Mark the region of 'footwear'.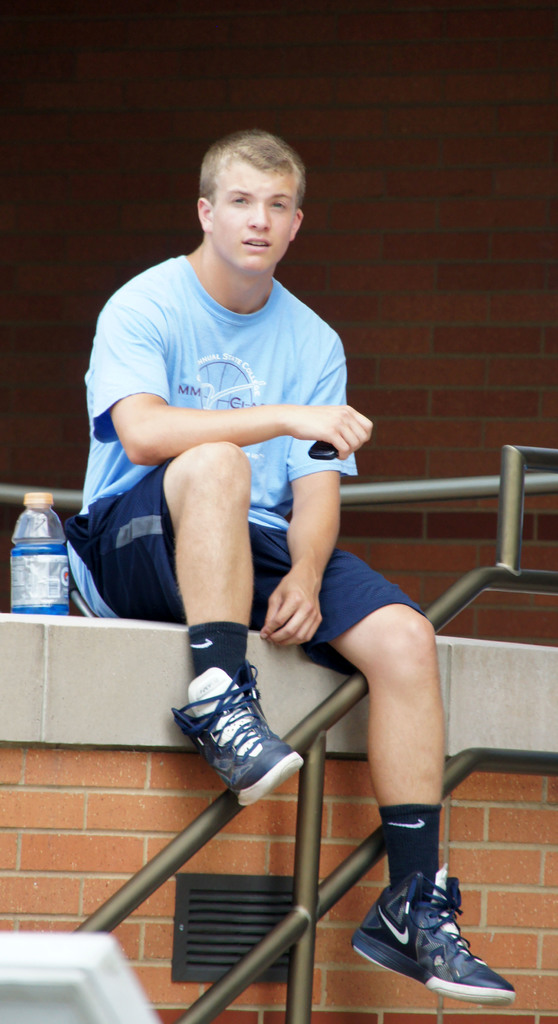
Region: left=371, top=870, right=523, bottom=1007.
